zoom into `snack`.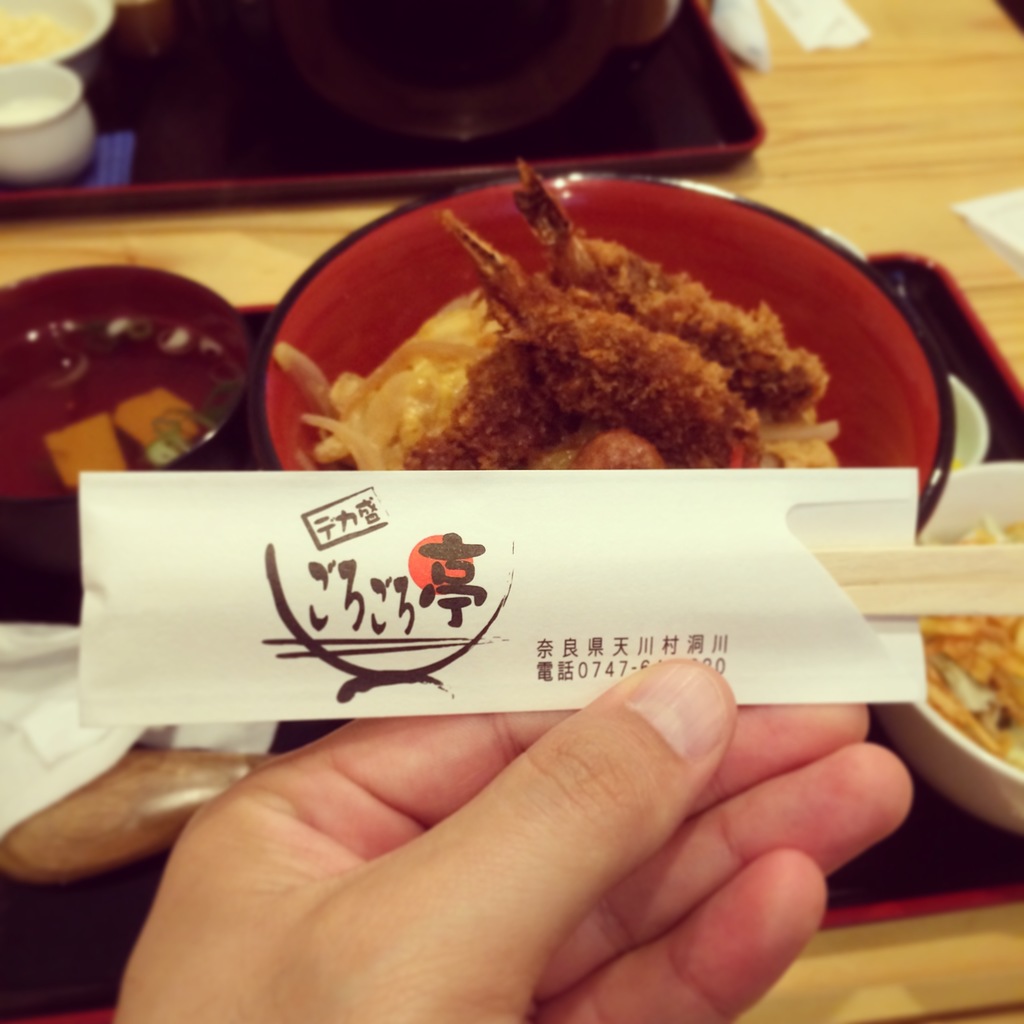
Zoom target: x1=0 y1=303 x2=249 y2=504.
